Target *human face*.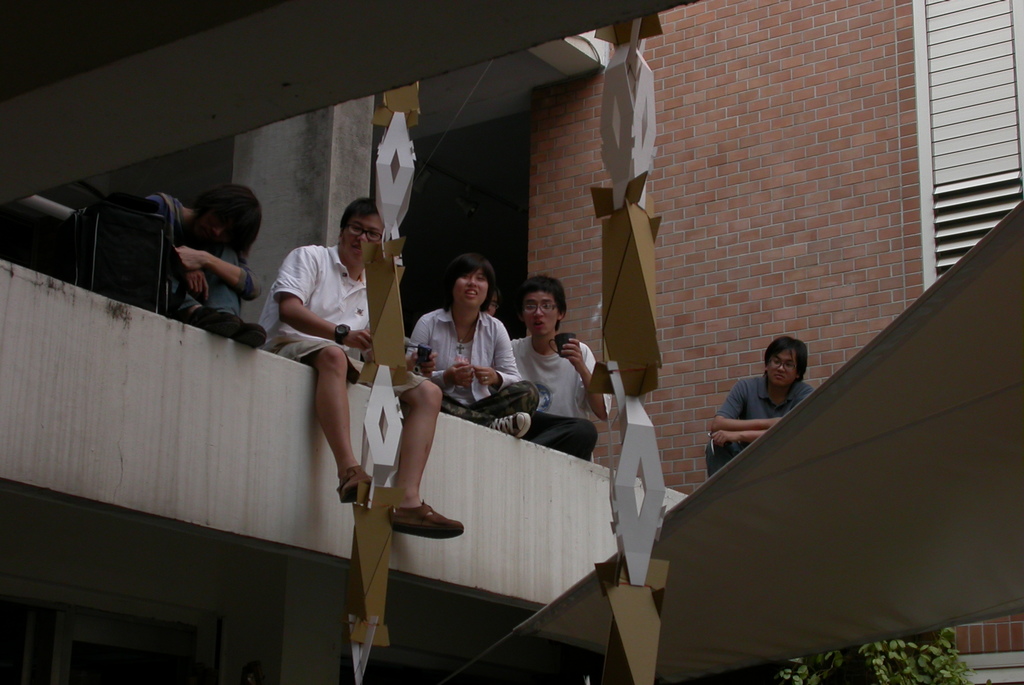
Target region: {"left": 342, "top": 214, "right": 384, "bottom": 260}.
